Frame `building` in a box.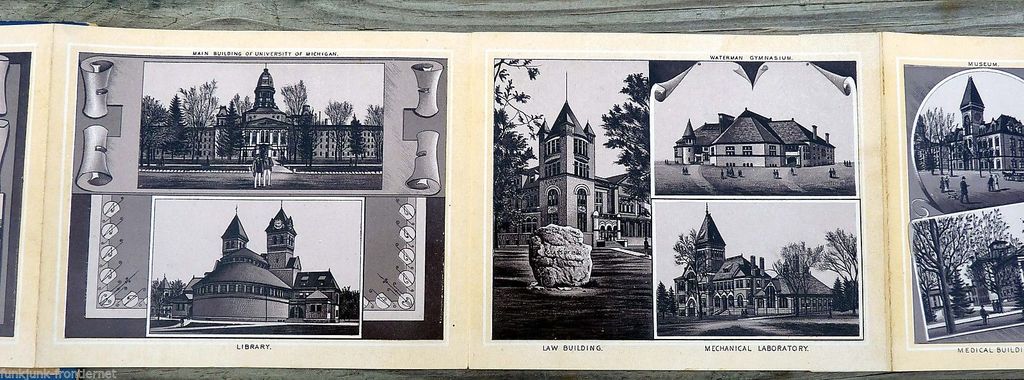
511/70/645/244.
